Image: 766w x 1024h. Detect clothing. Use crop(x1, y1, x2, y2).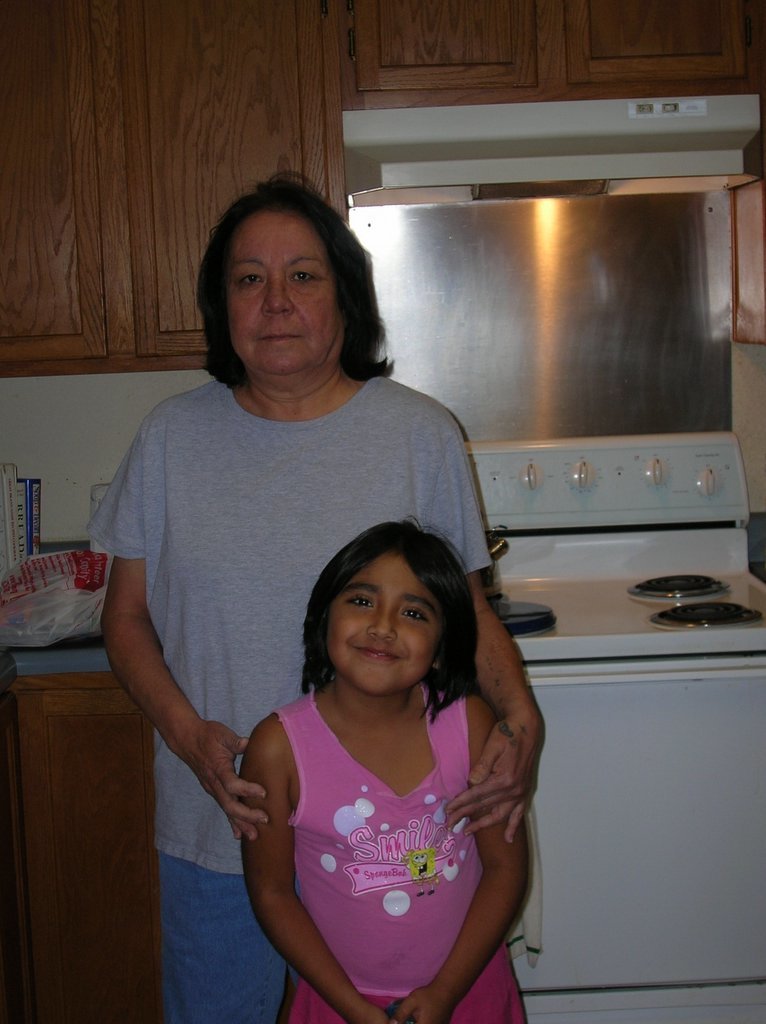
crop(157, 848, 297, 1023).
